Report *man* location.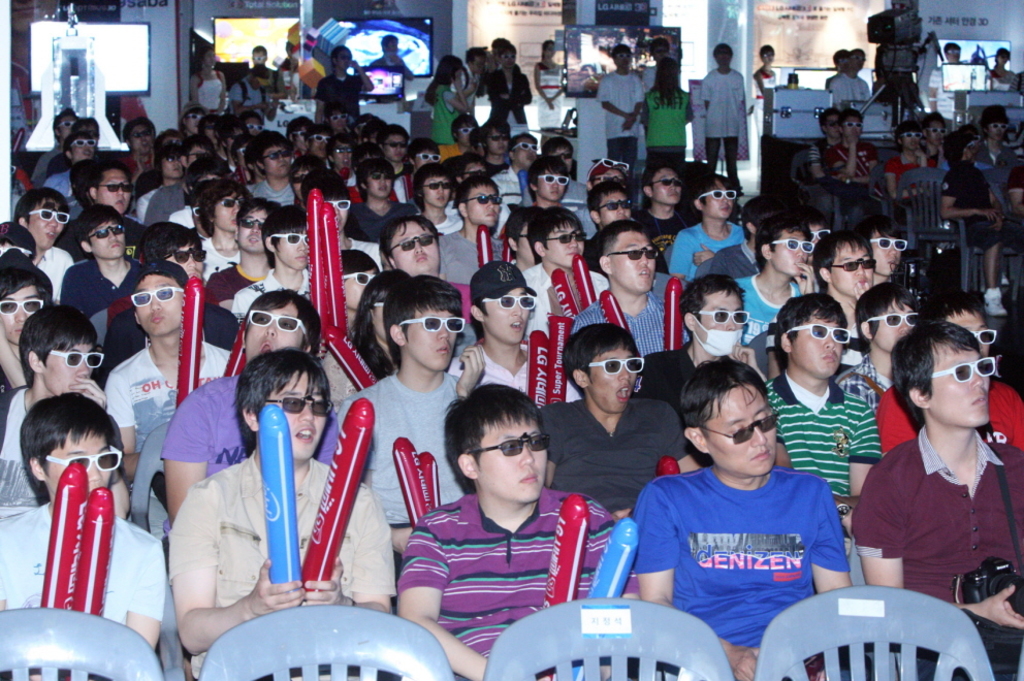
Report: locate(696, 37, 743, 190).
